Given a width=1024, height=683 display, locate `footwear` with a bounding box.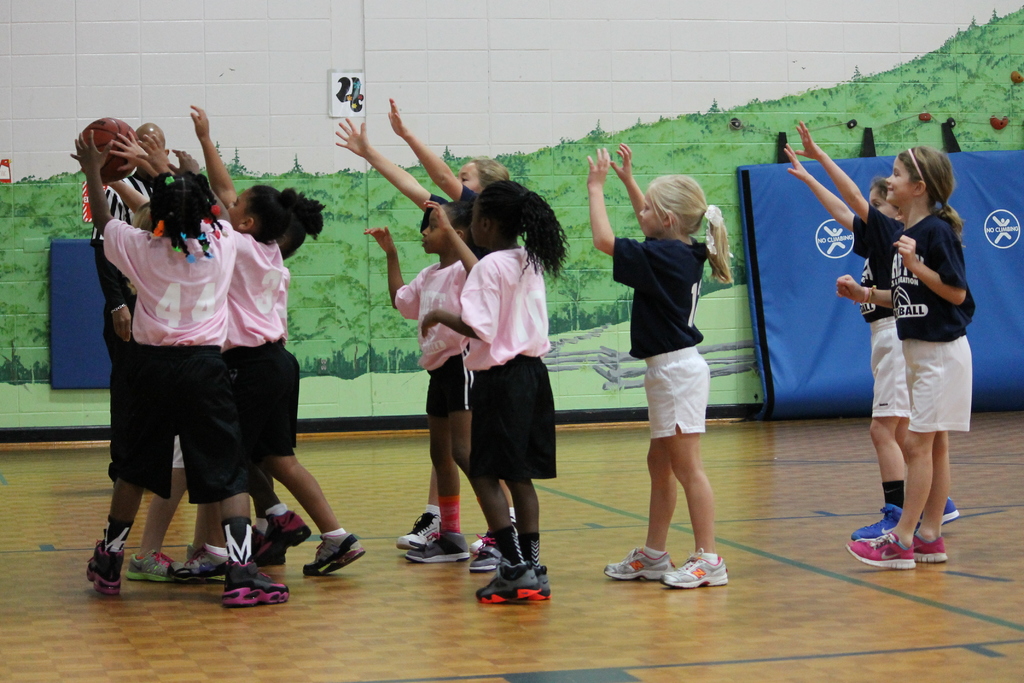
Located: bbox=(394, 511, 442, 550).
